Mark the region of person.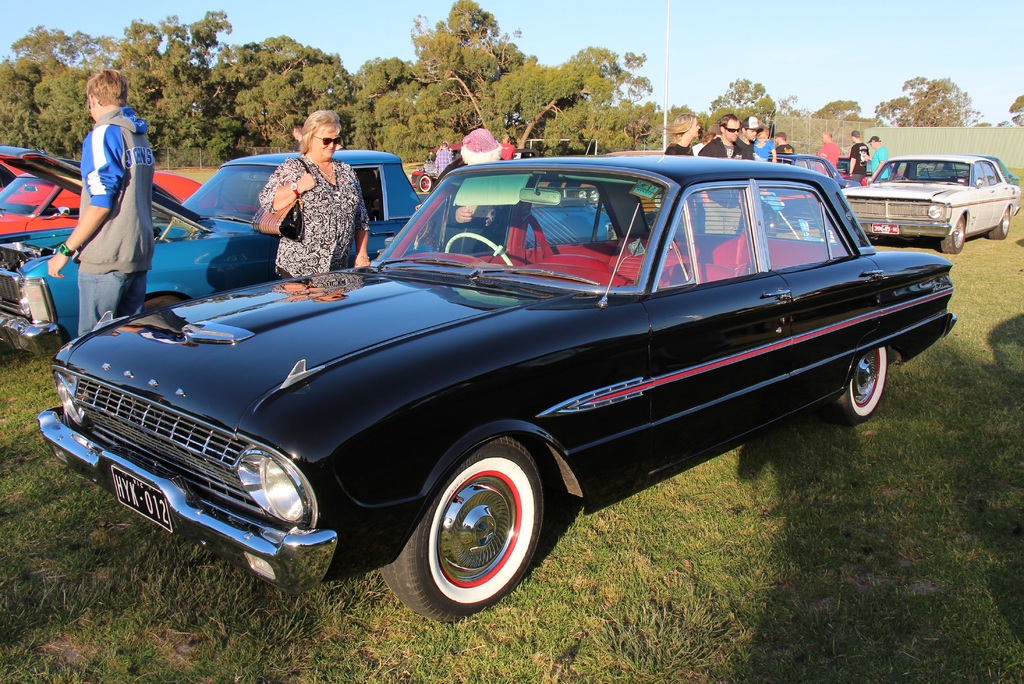
Region: (692, 120, 718, 157).
